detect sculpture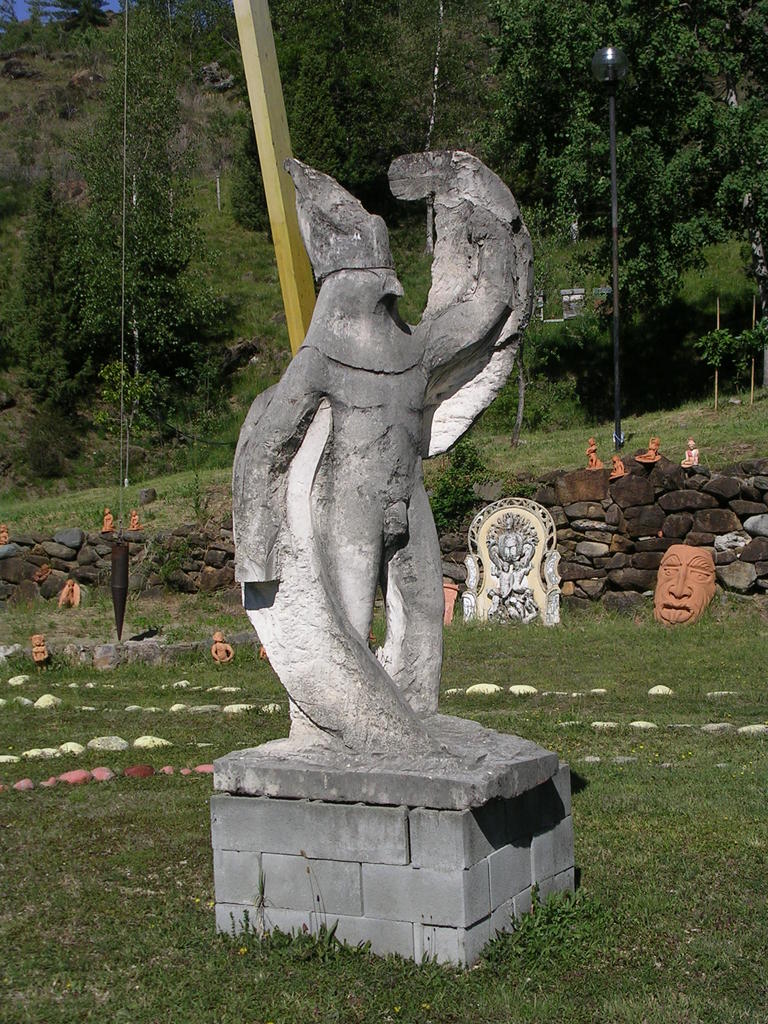
[x1=28, y1=561, x2=53, y2=588]
